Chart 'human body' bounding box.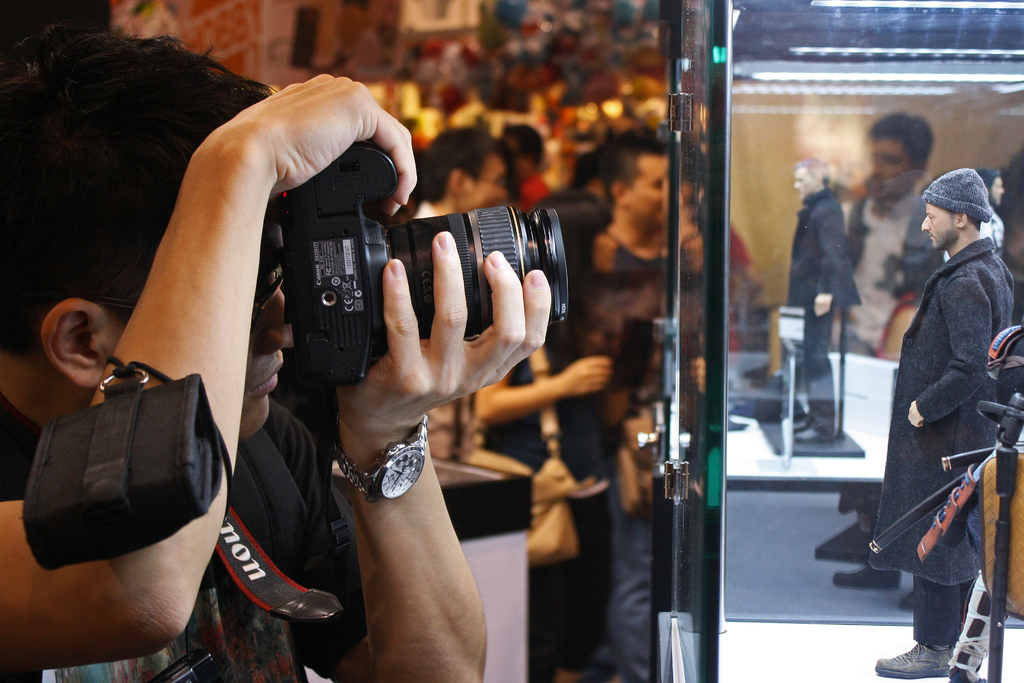
Charted: x1=543, y1=226, x2=680, y2=682.
